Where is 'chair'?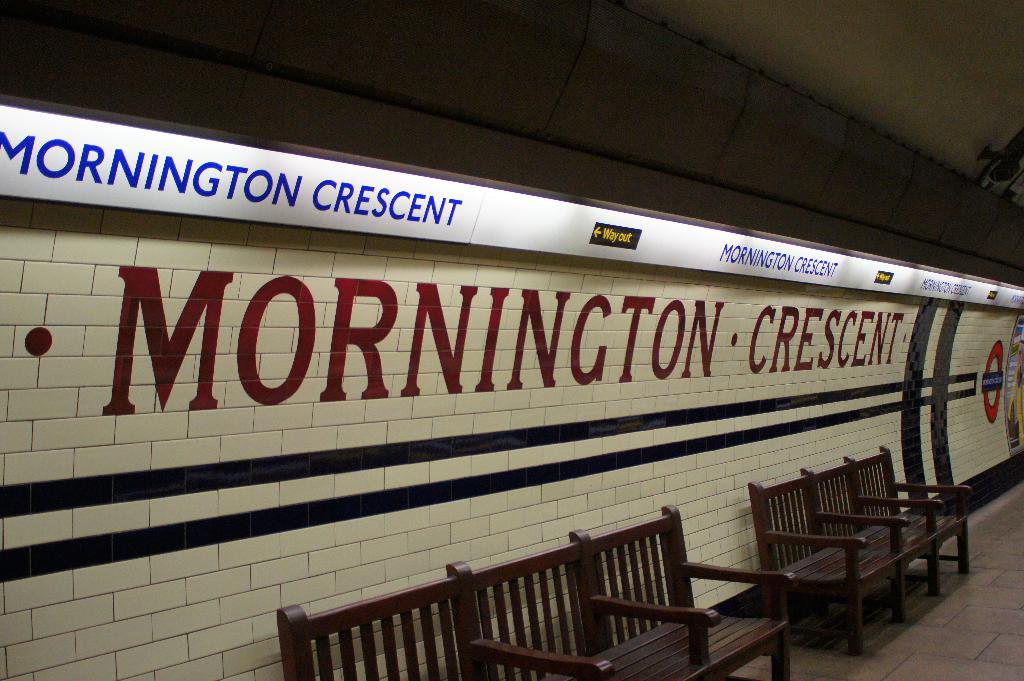
(x1=276, y1=503, x2=794, y2=680).
